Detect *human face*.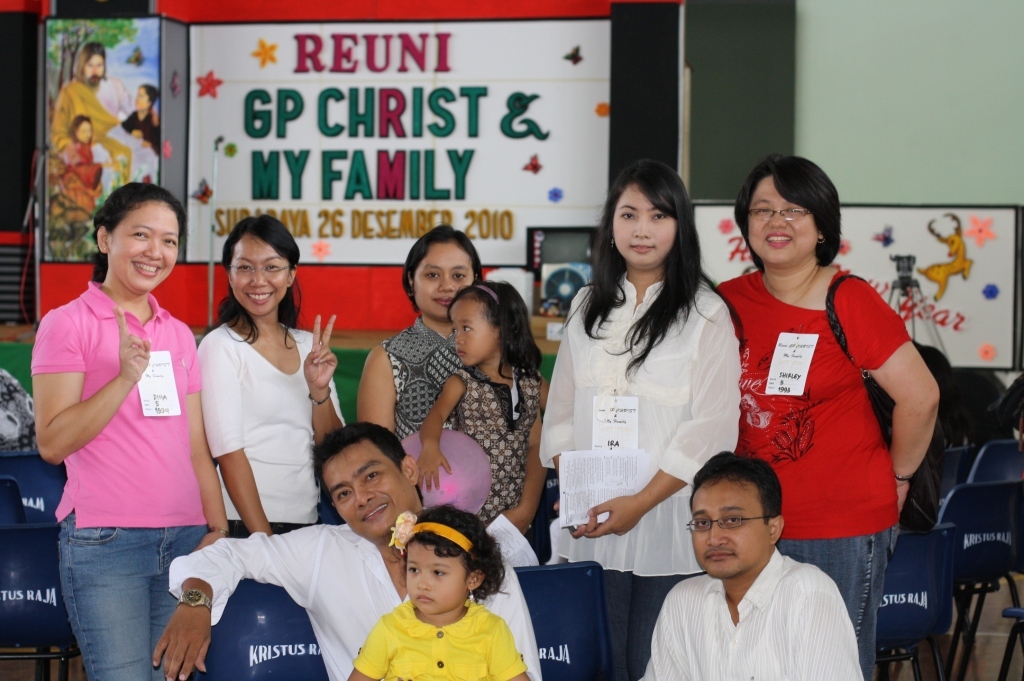
Detected at <box>109,202,180,291</box>.
